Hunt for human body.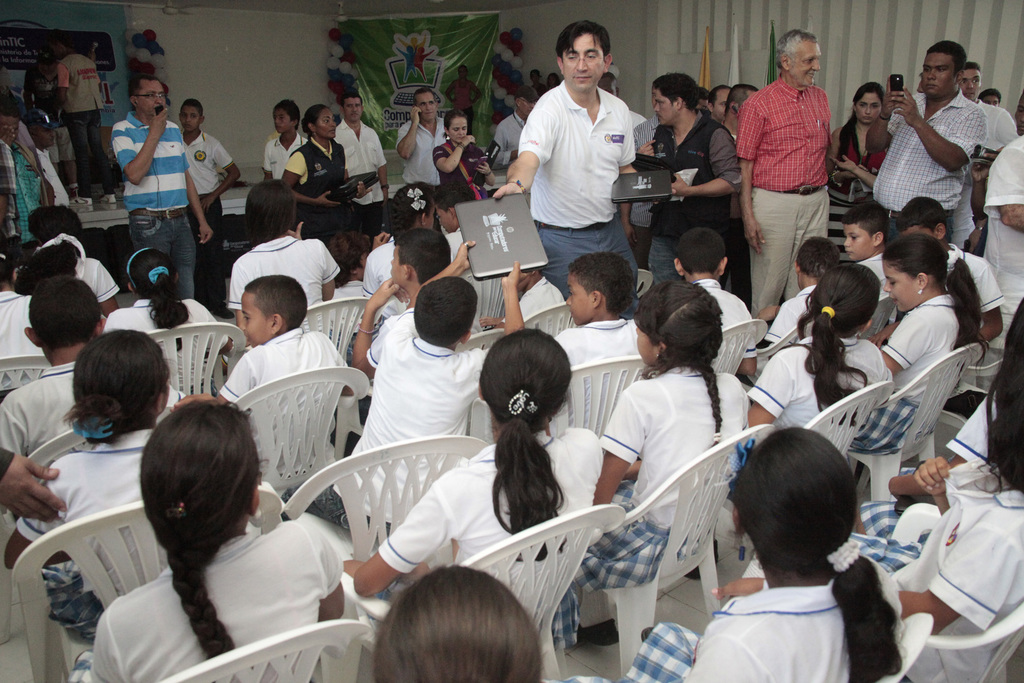
Hunted down at <region>866, 34, 986, 245</region>.
